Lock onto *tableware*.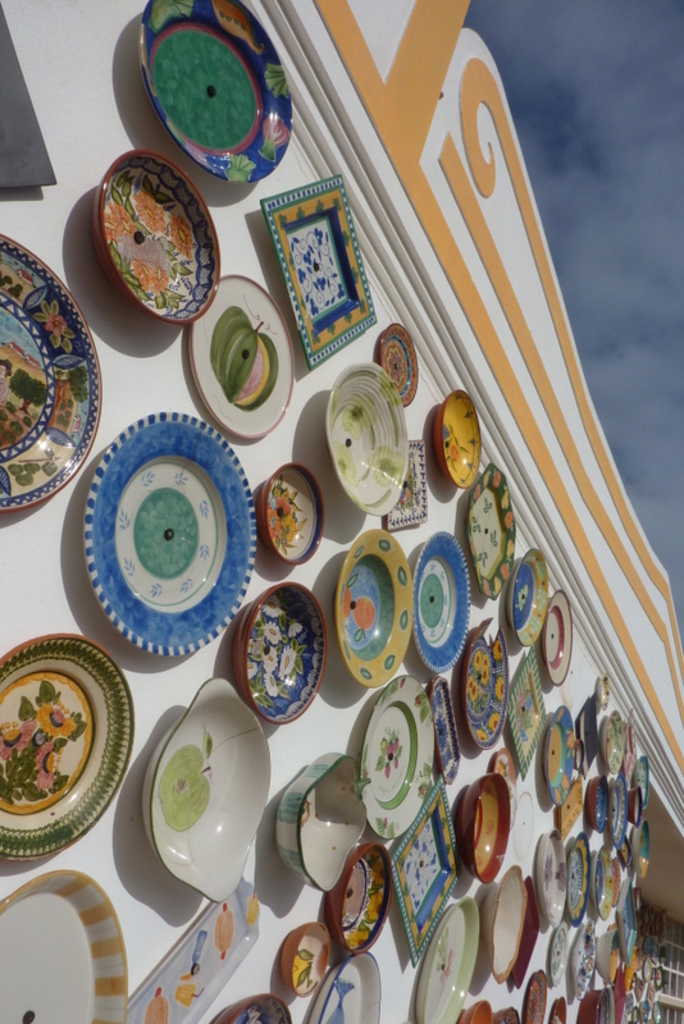
Locked: x1=99 y1=145 x2=220 y2=319.
